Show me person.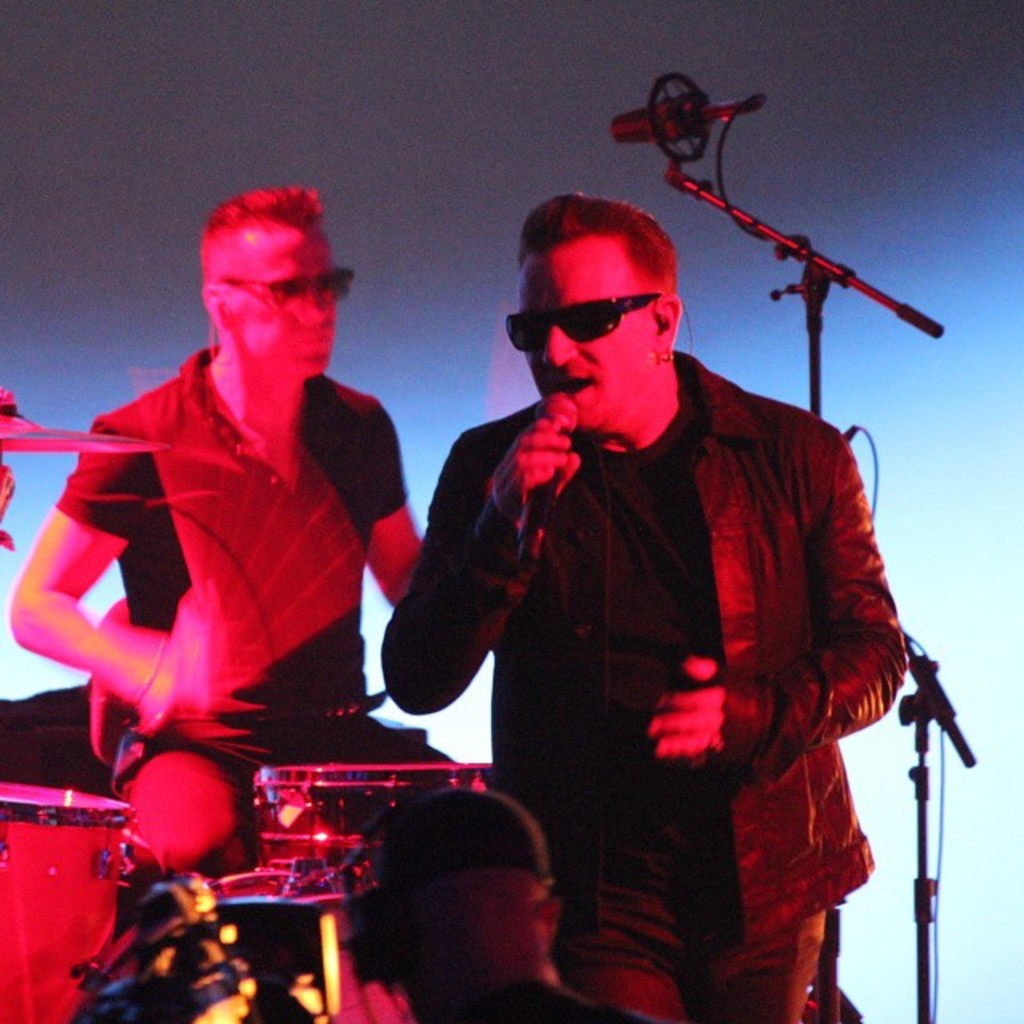
person is here: (312, 789, 614, 1022).
